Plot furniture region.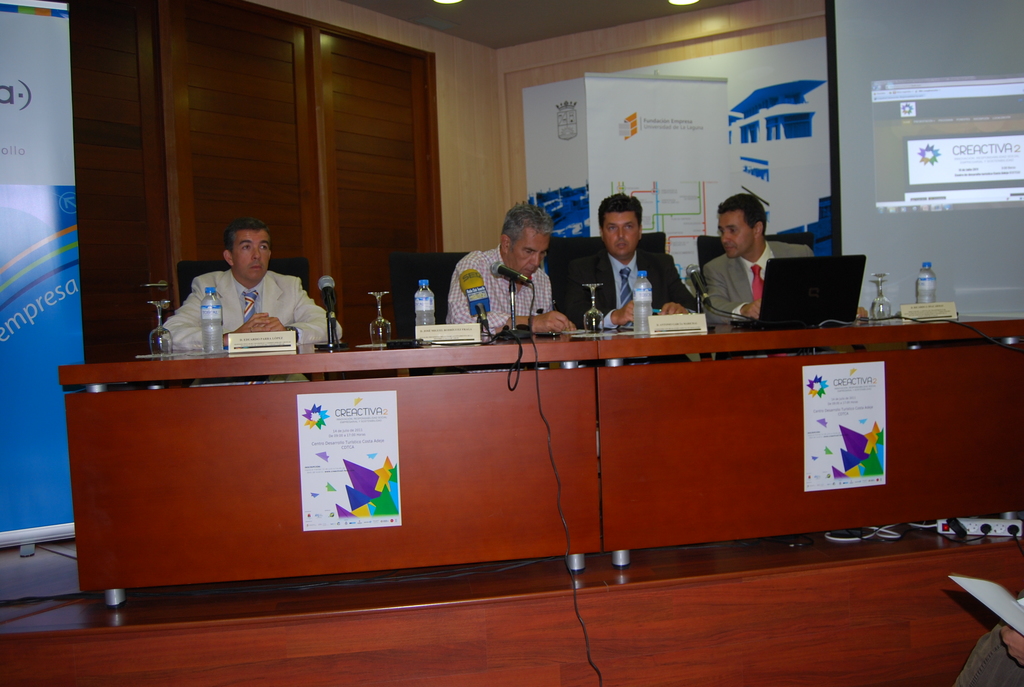
Plotted at [x1=57, y1=317, x2=1023, y2=608].
